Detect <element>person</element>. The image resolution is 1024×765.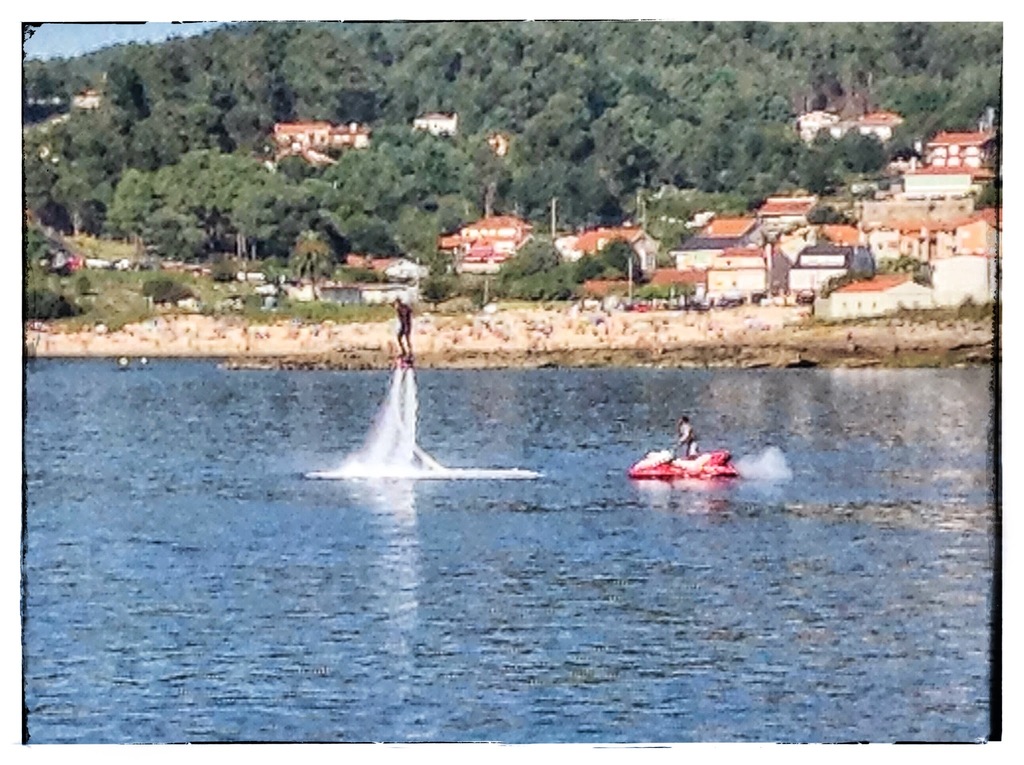
l=391, t=290, r=414, b=362.
